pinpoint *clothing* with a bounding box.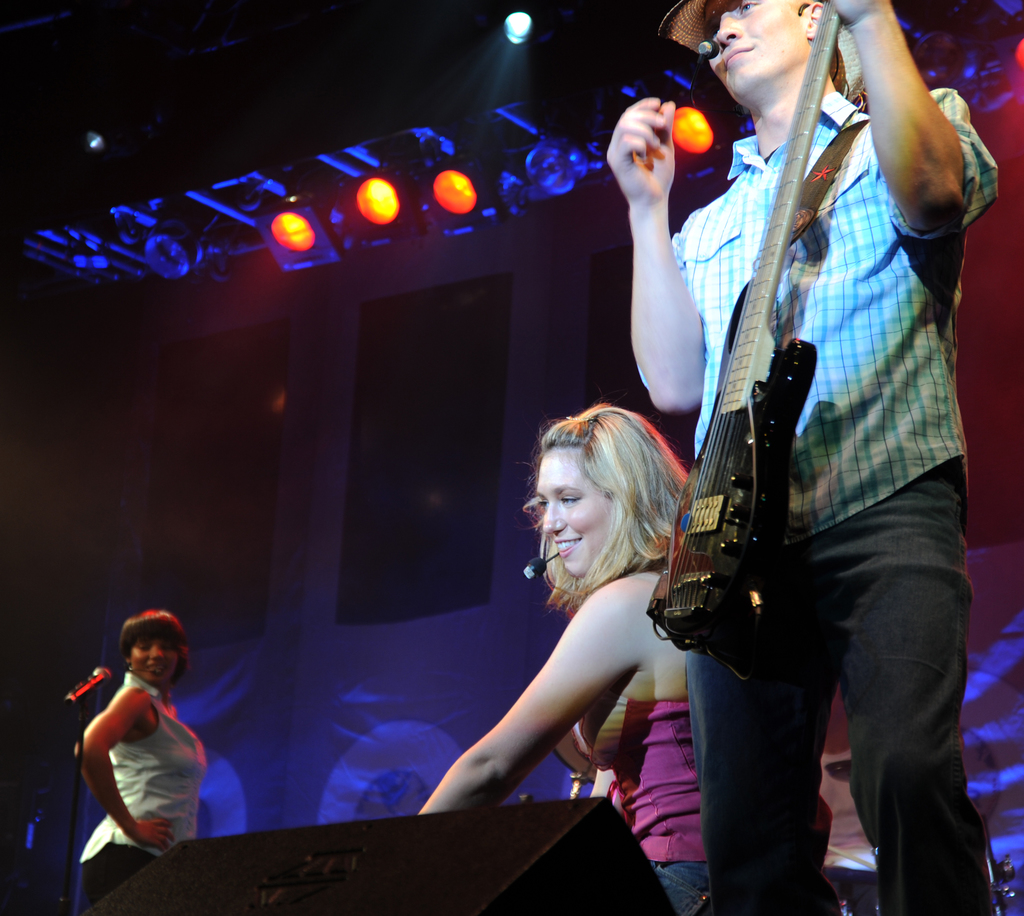
(72, 664, 200, 865).
